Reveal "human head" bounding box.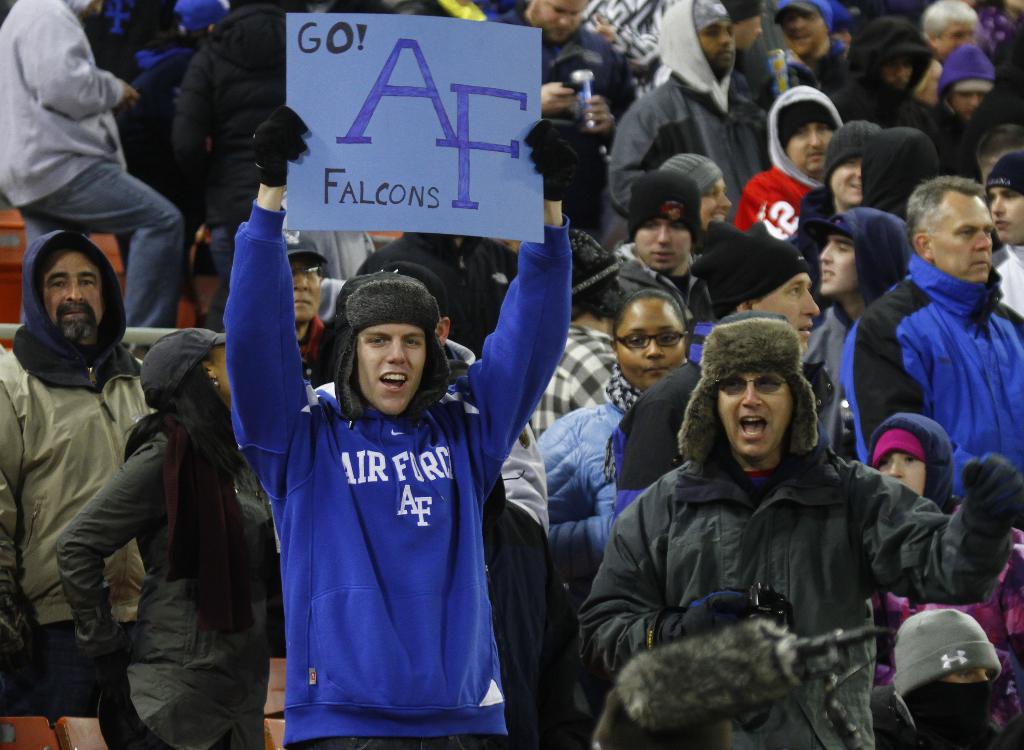
Revealed: box(867, 411, 957, 496).
